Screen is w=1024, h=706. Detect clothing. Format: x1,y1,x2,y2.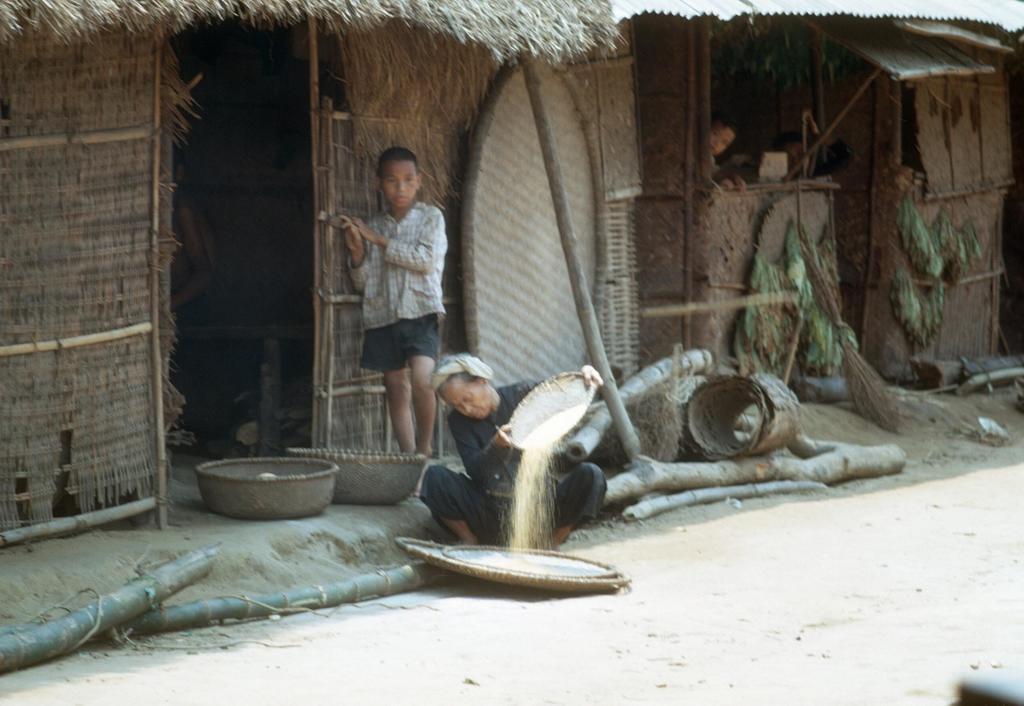
415,380,620,559.
